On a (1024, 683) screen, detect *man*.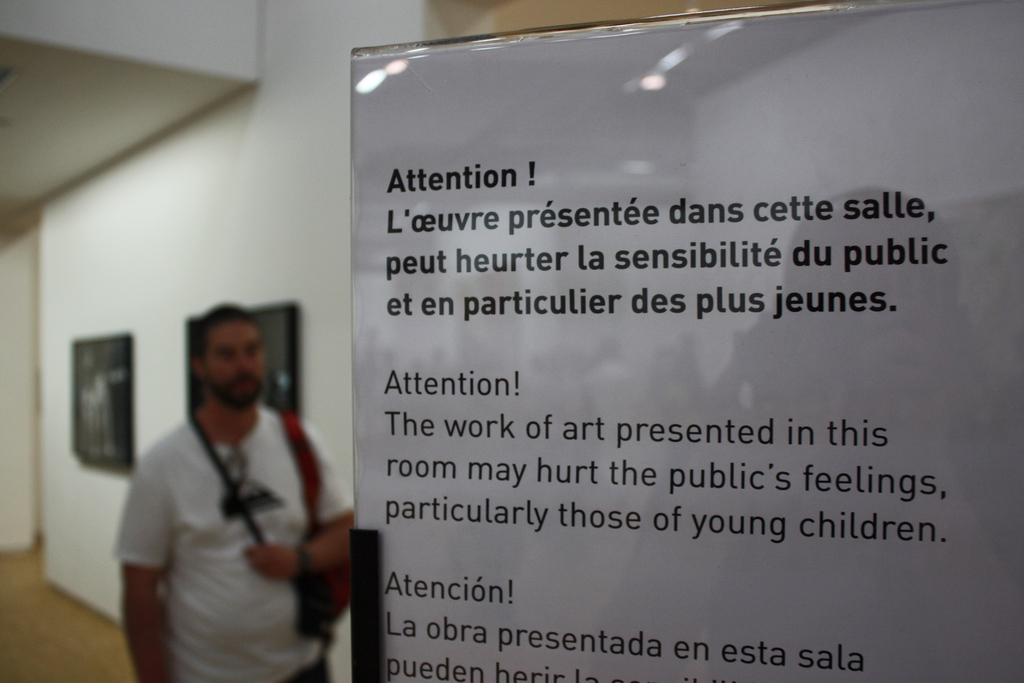
113, 299, 355, 682.
